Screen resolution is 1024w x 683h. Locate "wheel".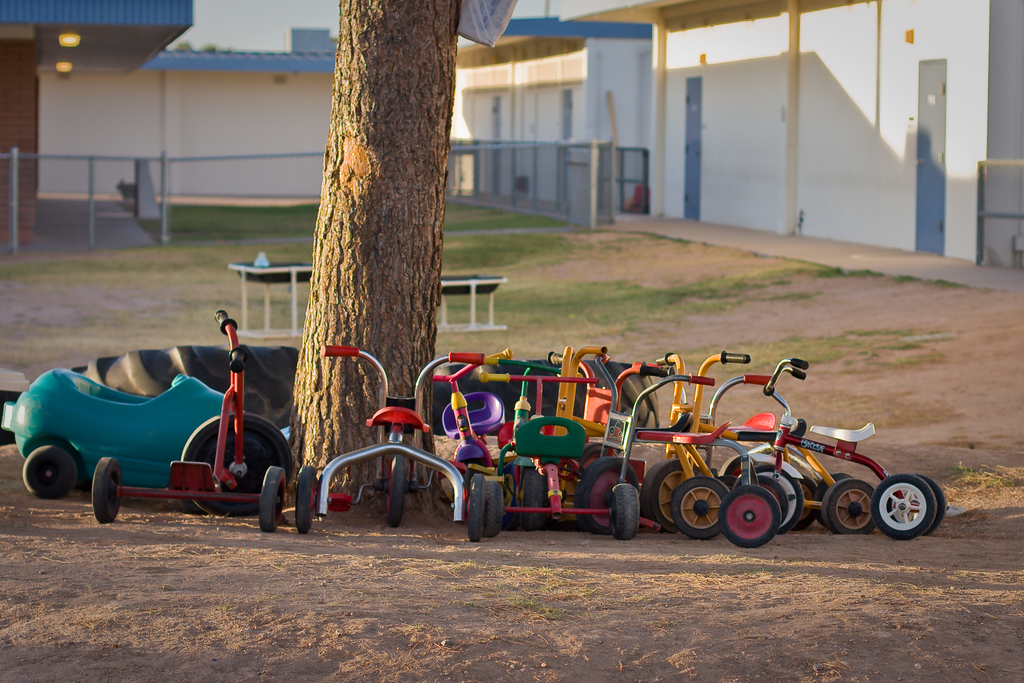
{"left": 727, "top": 454, "right": 756, "bottom": 479}.
